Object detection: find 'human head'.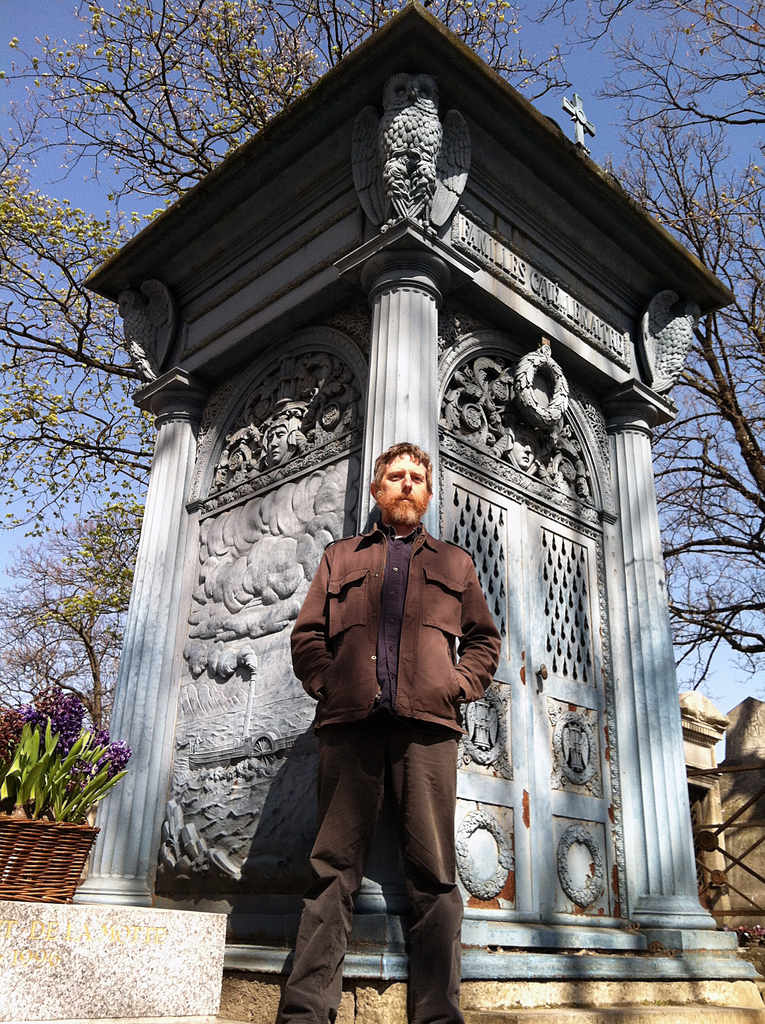
259, 408, 300, 462.
